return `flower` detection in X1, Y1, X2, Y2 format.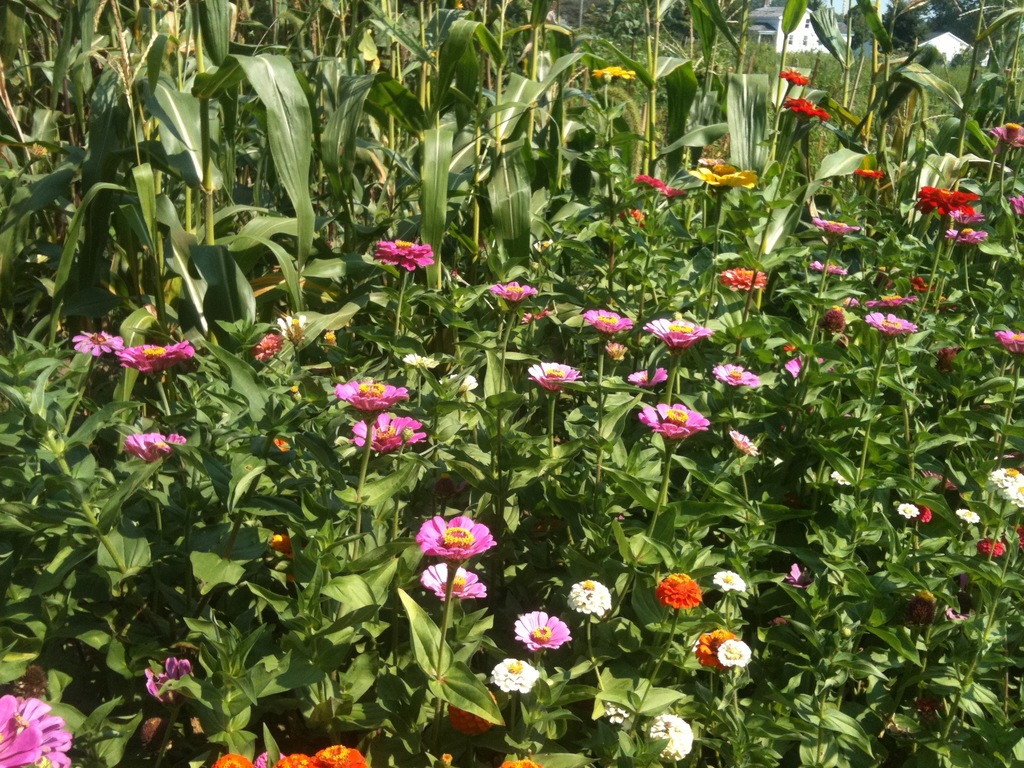
784, 566, 816, 590.
